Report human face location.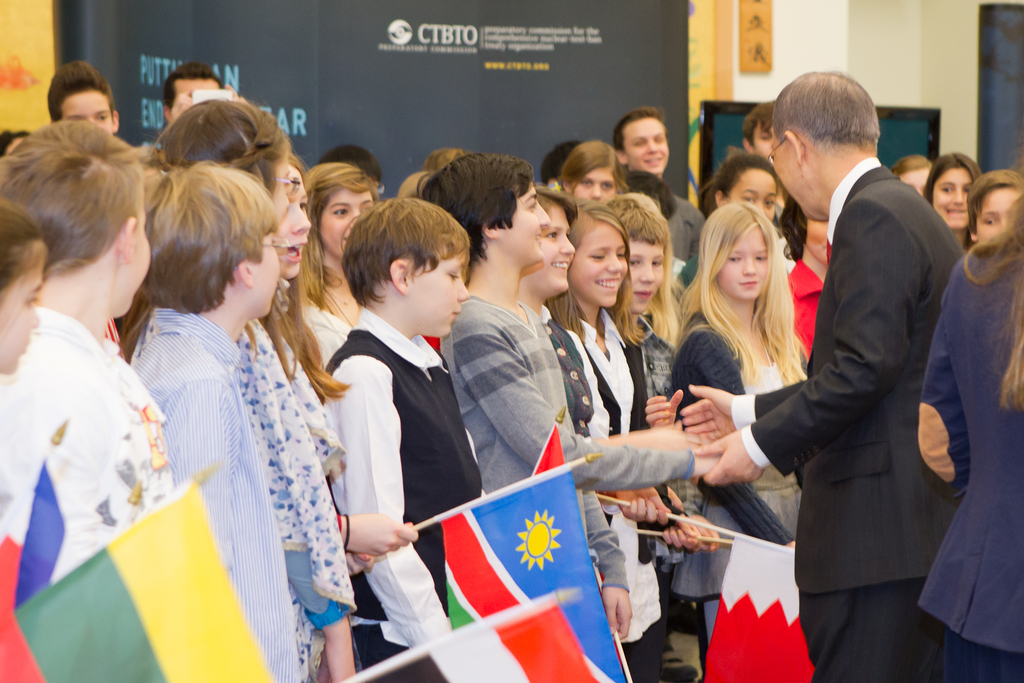
Report: locate(748, 120, 775, 161).
